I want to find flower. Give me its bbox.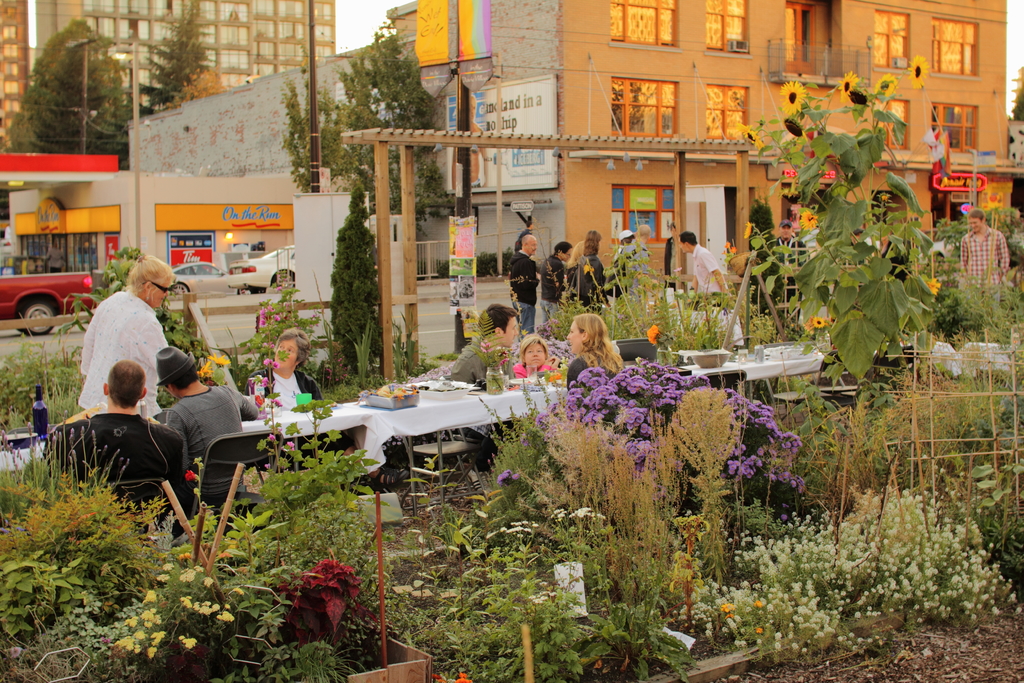
bbox=[186, 472, 205, 483].
